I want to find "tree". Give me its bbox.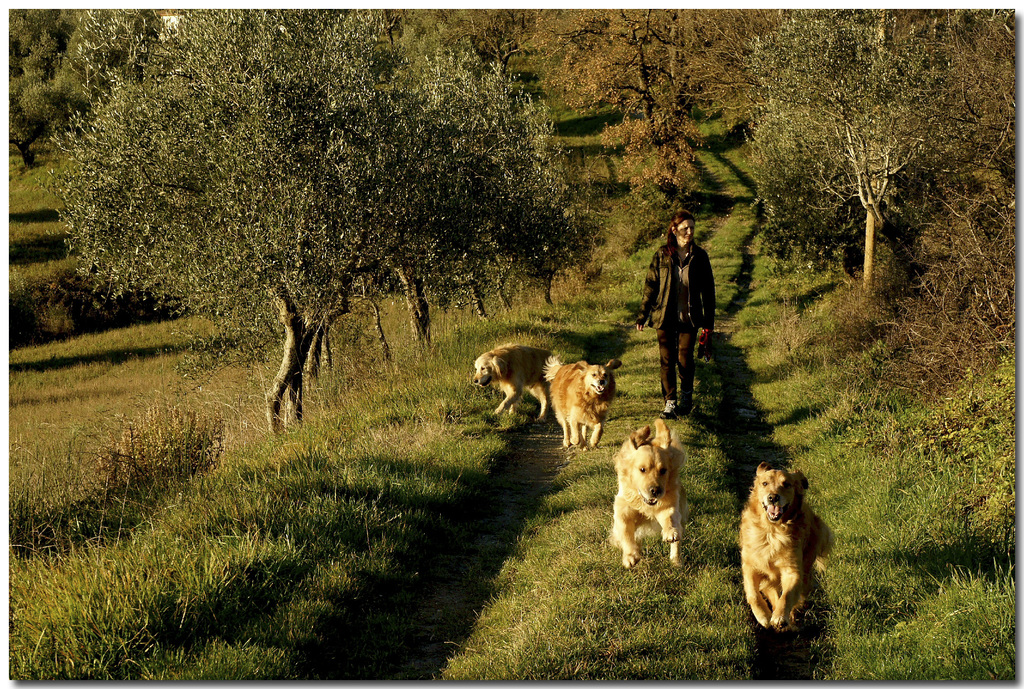
(x1=499, y1=128, x2=617, y2=294).
